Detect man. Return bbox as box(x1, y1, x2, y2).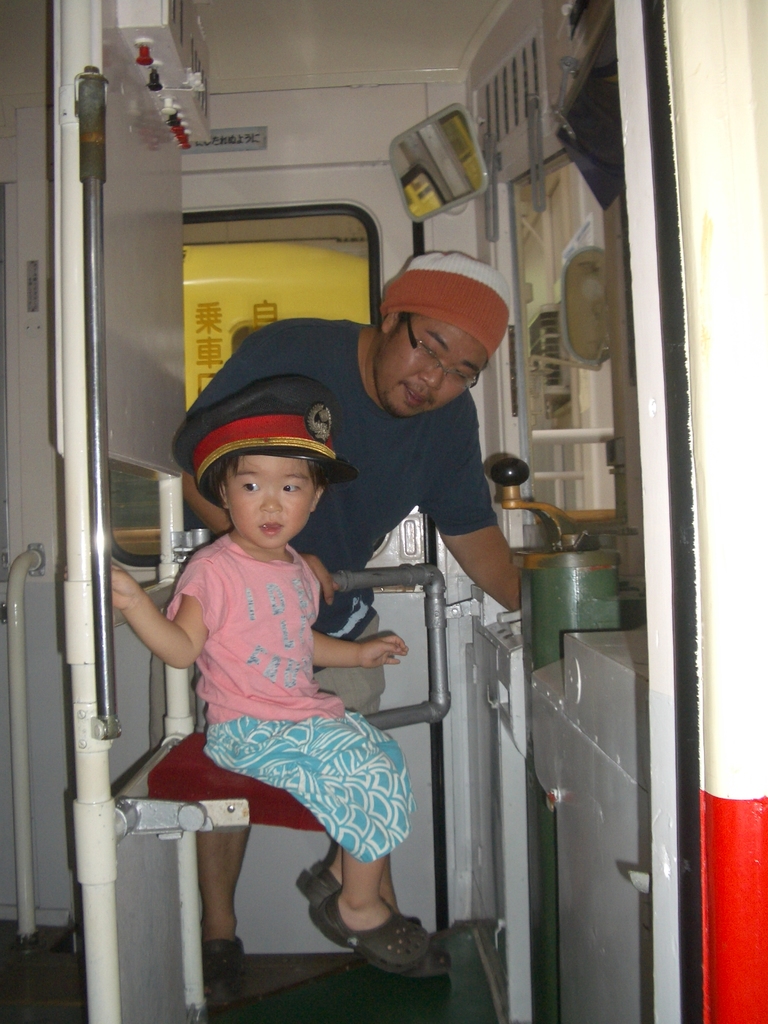
box(166, 263, 520, 712).
